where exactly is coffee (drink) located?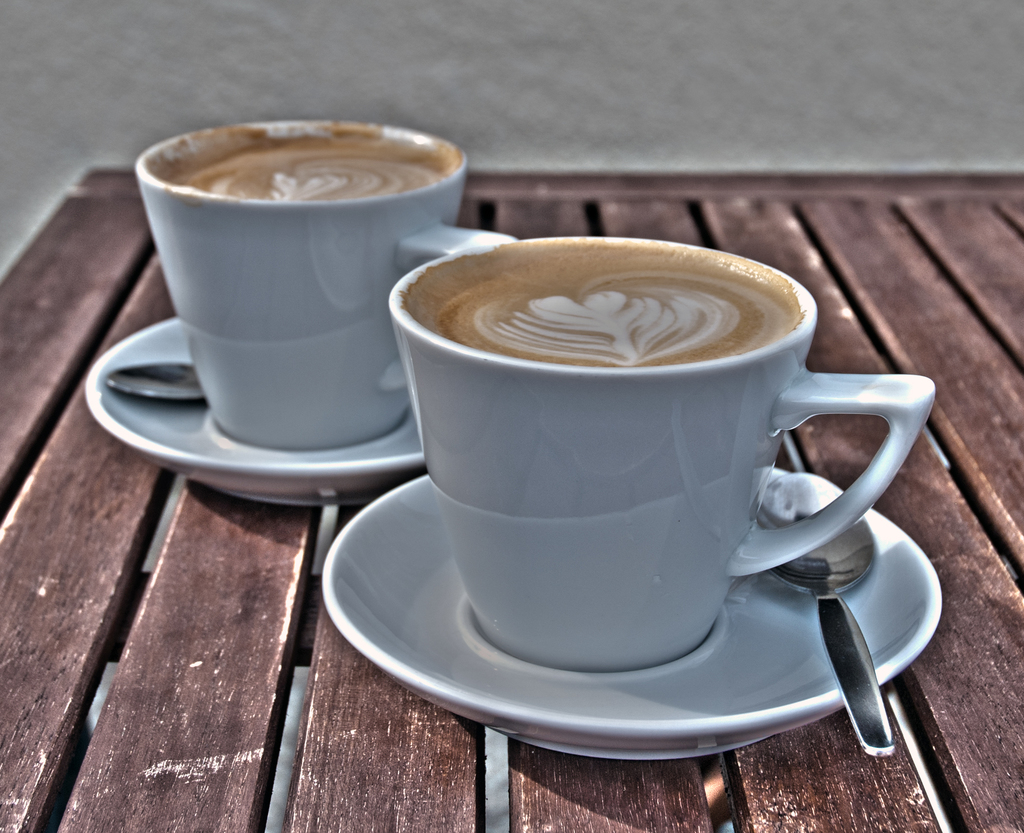
Its bounding box is 155,134,461,199.
